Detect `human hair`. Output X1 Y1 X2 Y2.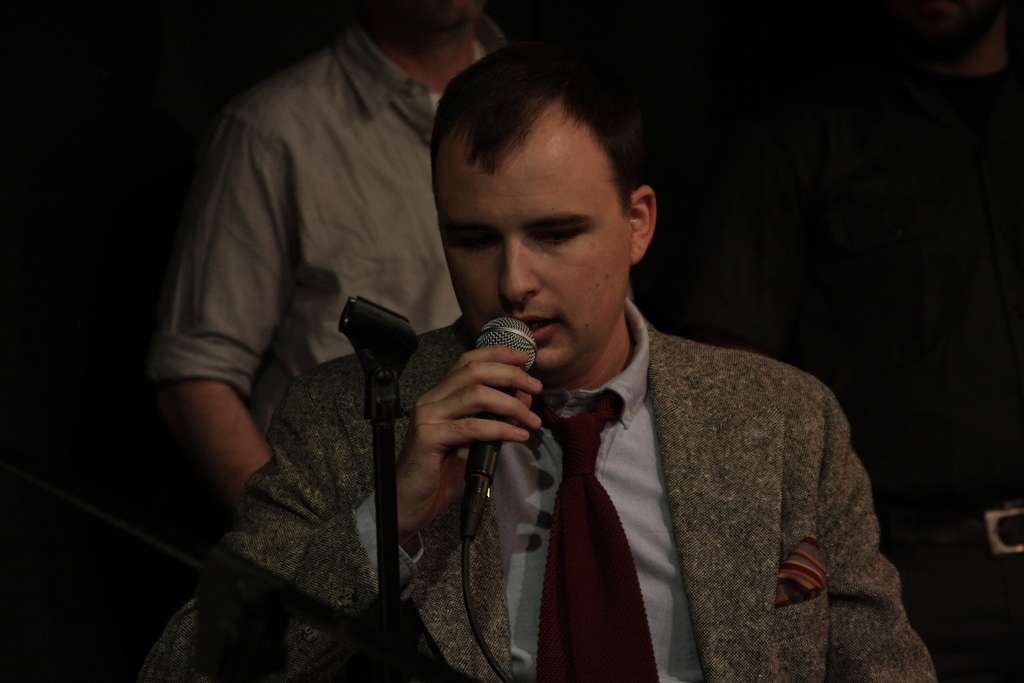
435 54 655 232.
